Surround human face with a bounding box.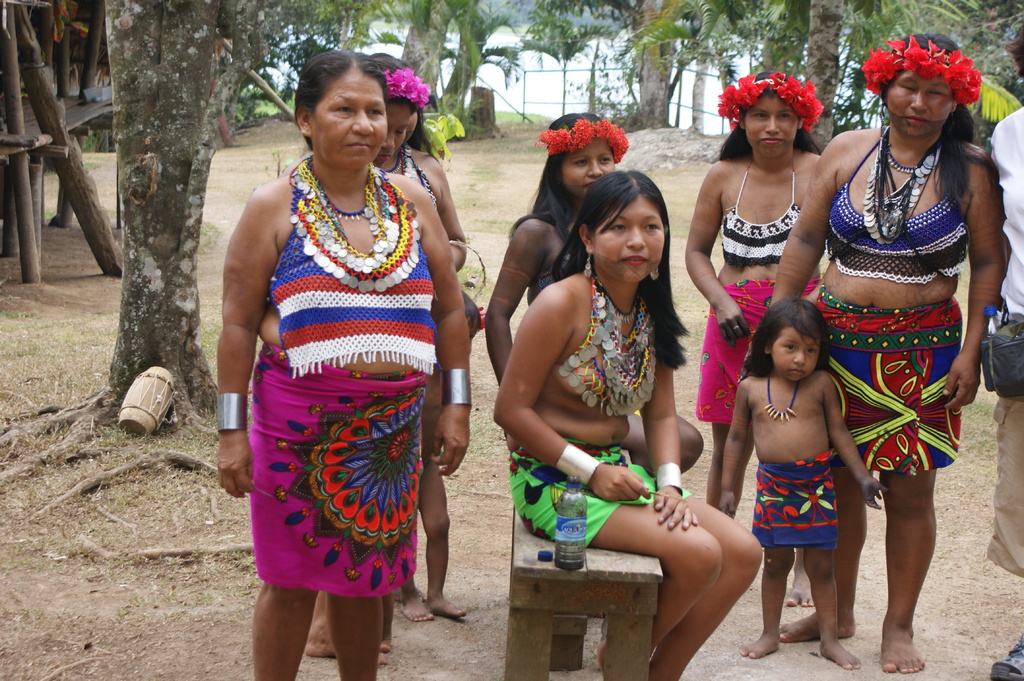
rect(595, 196, 666, 285).
